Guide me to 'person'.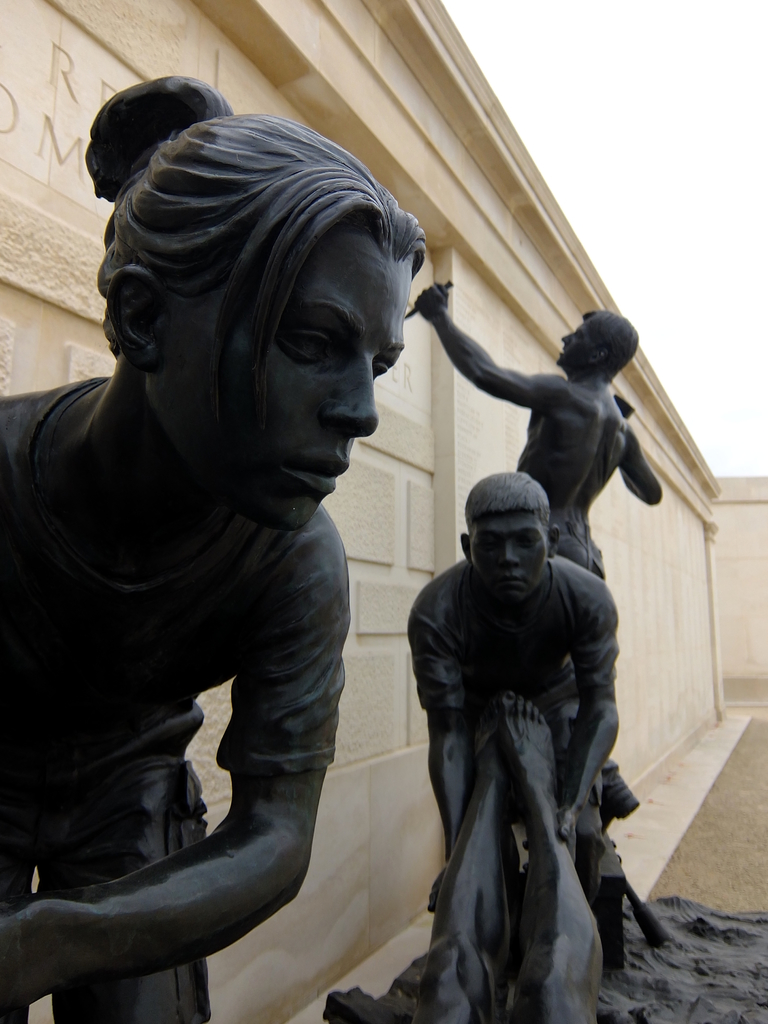
Guidance: 408:298:667:829.
